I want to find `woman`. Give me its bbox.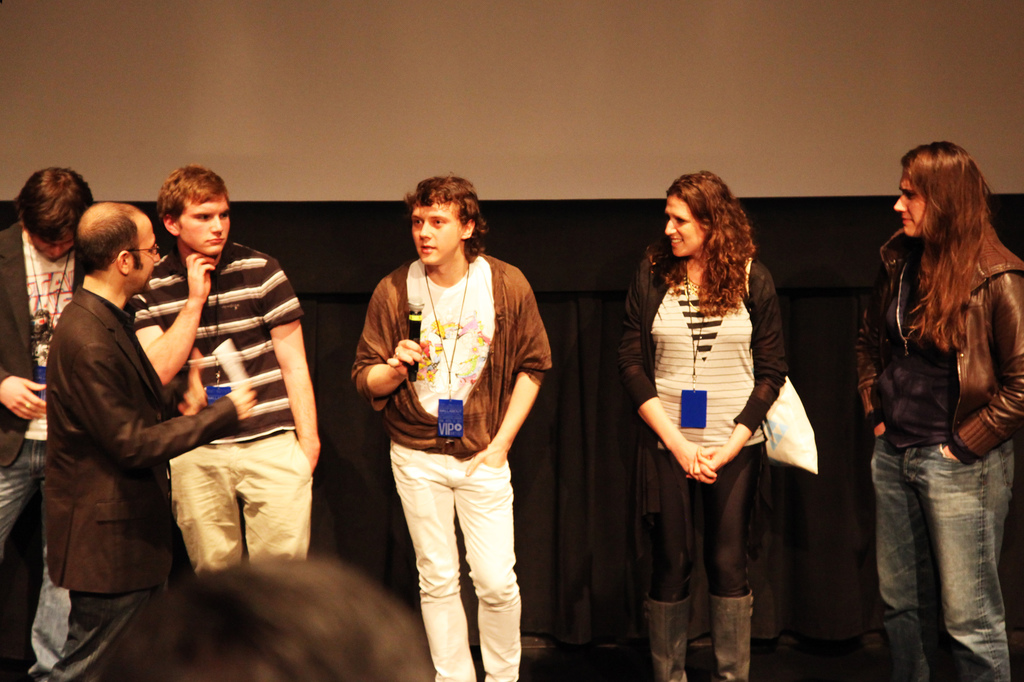
(637, 186, 804, 665).
